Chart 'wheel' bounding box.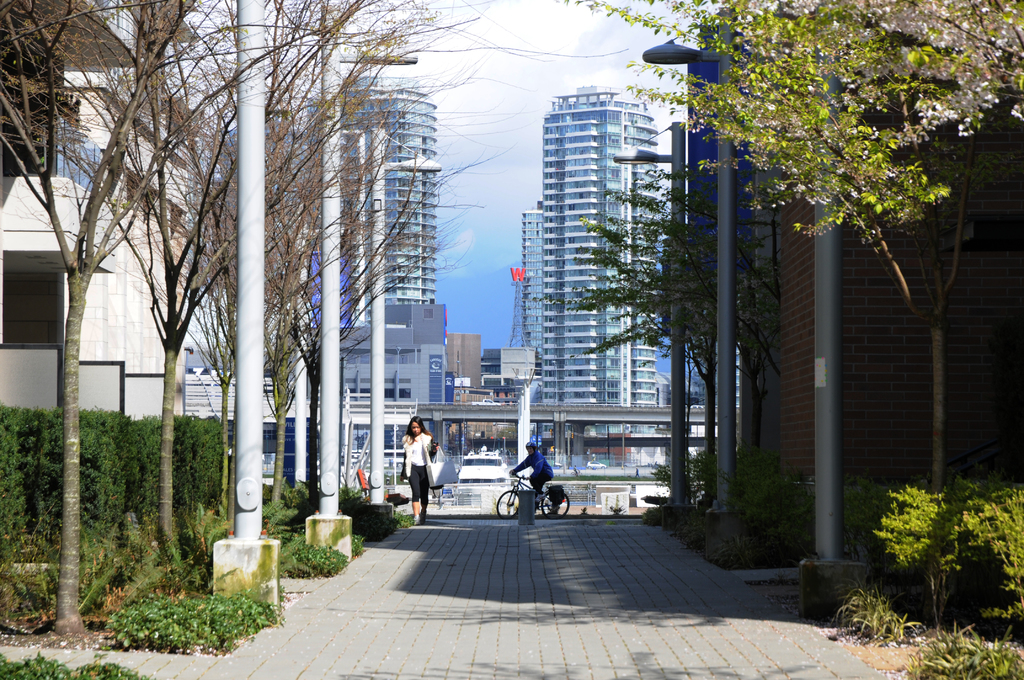
Charted: (496, 491, 520, 514).
